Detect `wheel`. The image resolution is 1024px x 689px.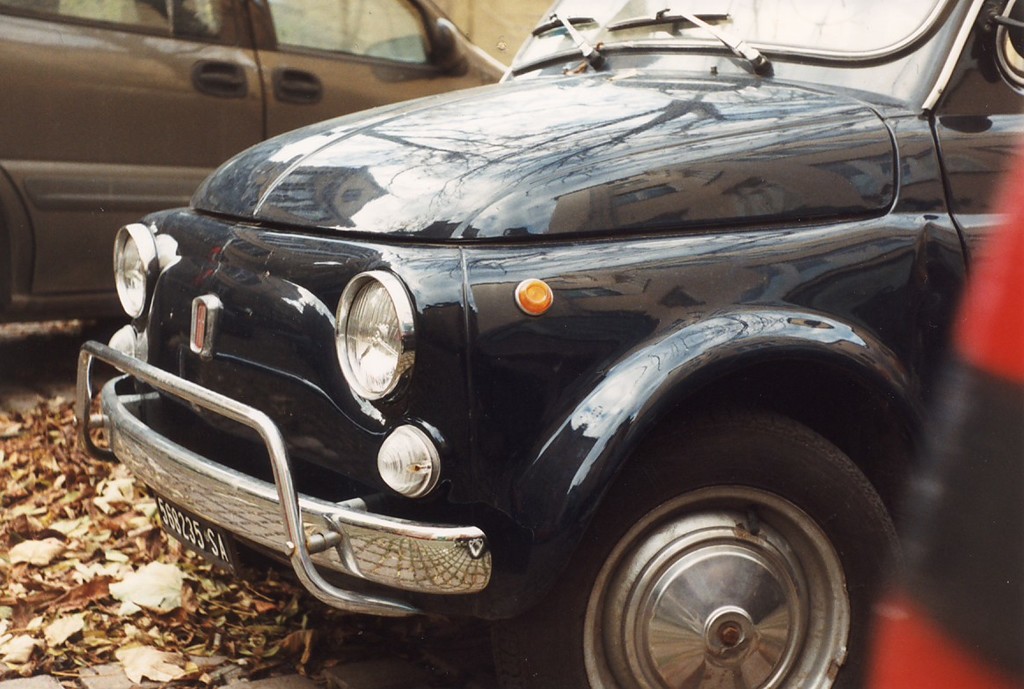
<region>582, 435, 876, 687</region>.
